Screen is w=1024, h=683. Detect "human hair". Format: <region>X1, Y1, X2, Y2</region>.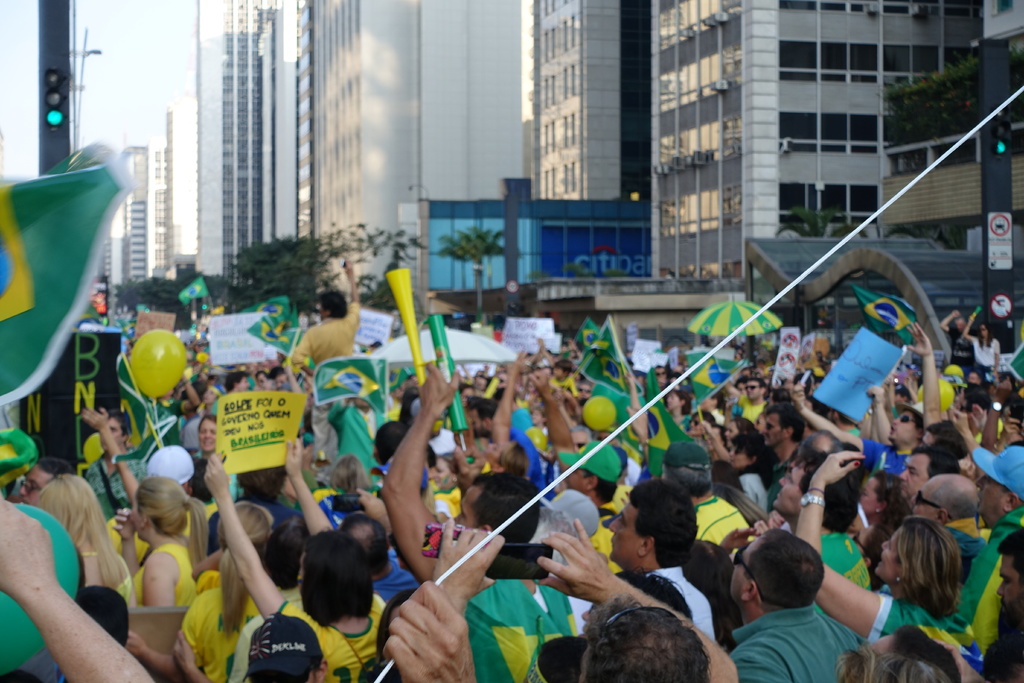
<region>890, 623, 963, 682</region>.
